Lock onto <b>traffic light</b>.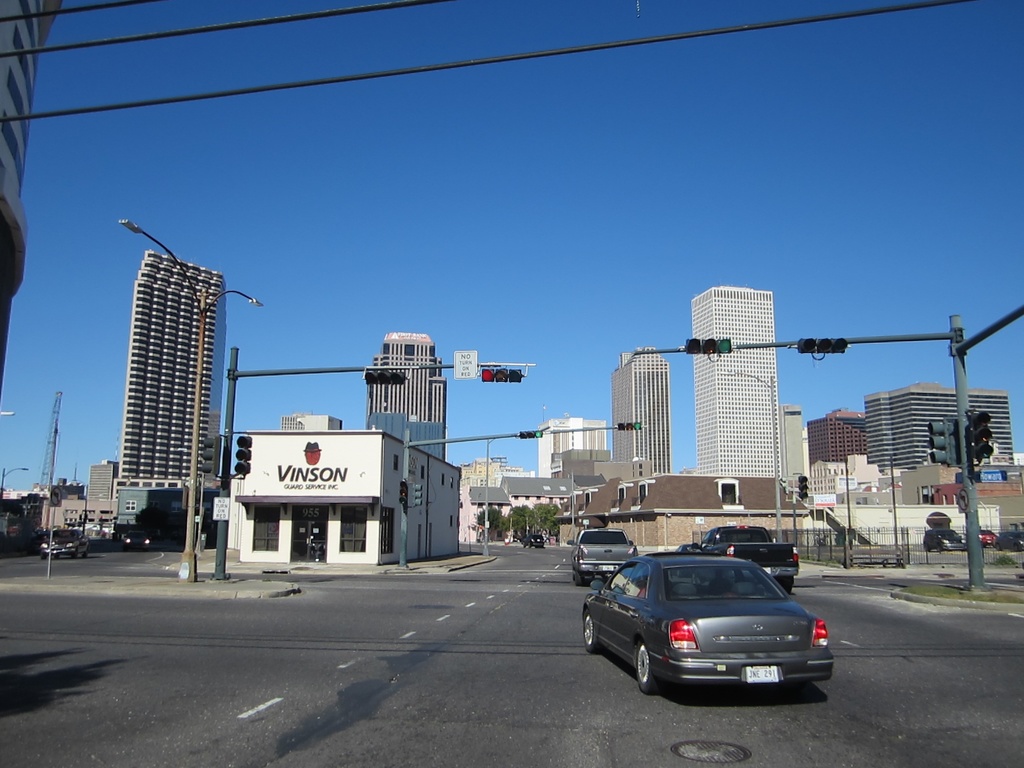
Locked: 364, 371, 406, 387.
